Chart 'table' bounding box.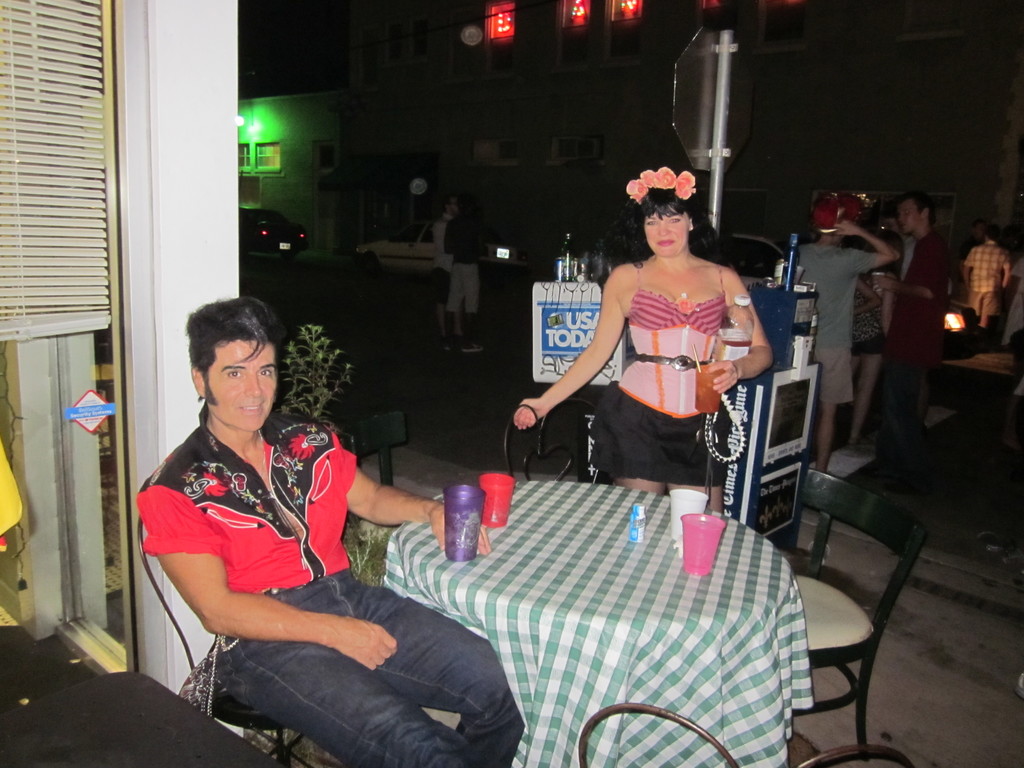
Charted: locate(326, 467, 841, 764).
